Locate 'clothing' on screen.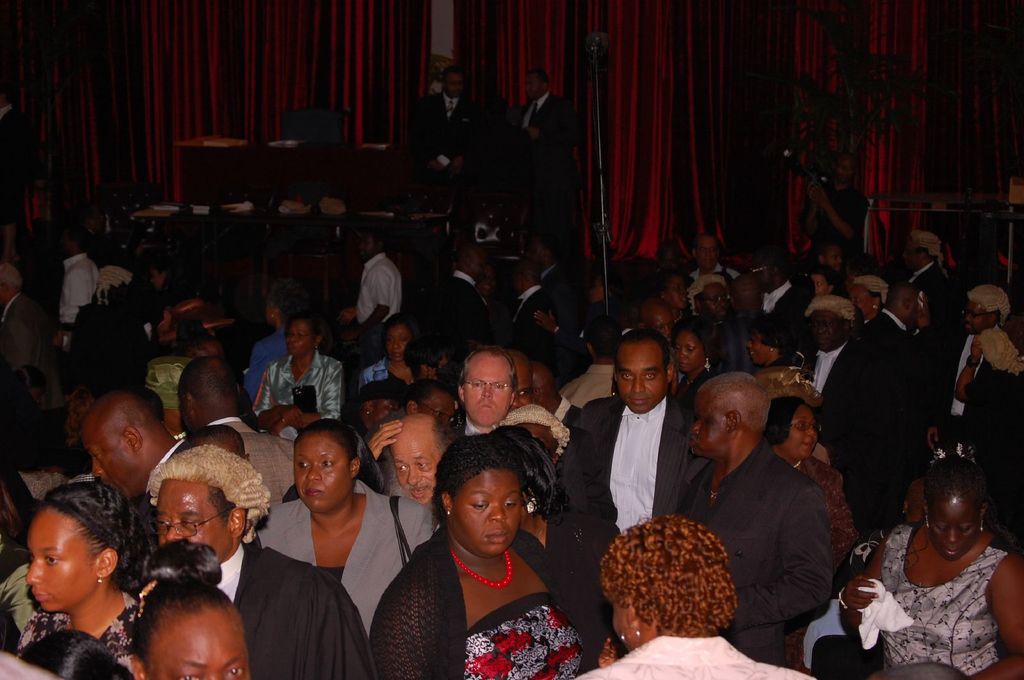
On screen at [x1=253, y1=348, x2=341, y2=438].
